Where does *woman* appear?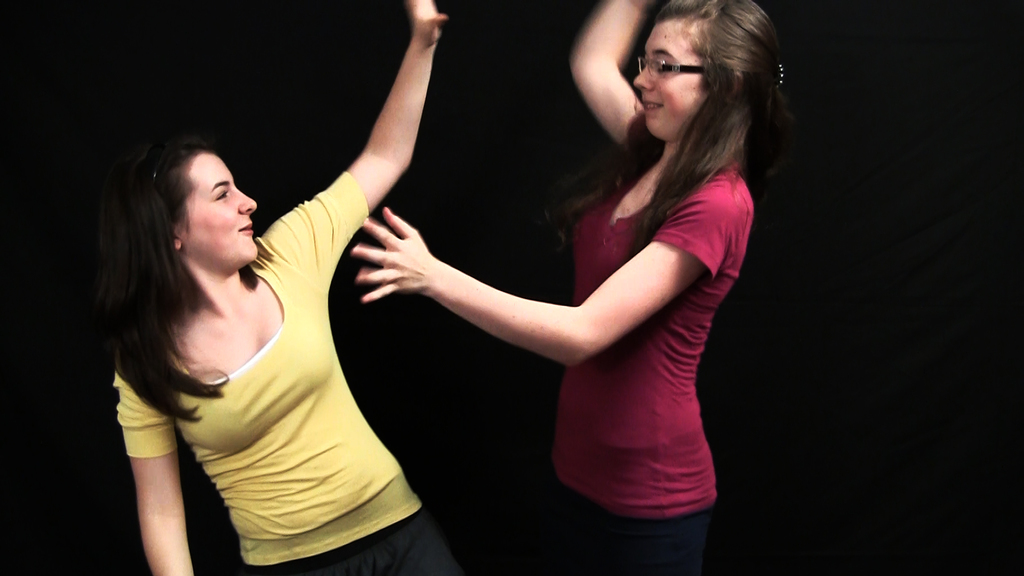
Appears at select_region(351, 0, 804, 575).
